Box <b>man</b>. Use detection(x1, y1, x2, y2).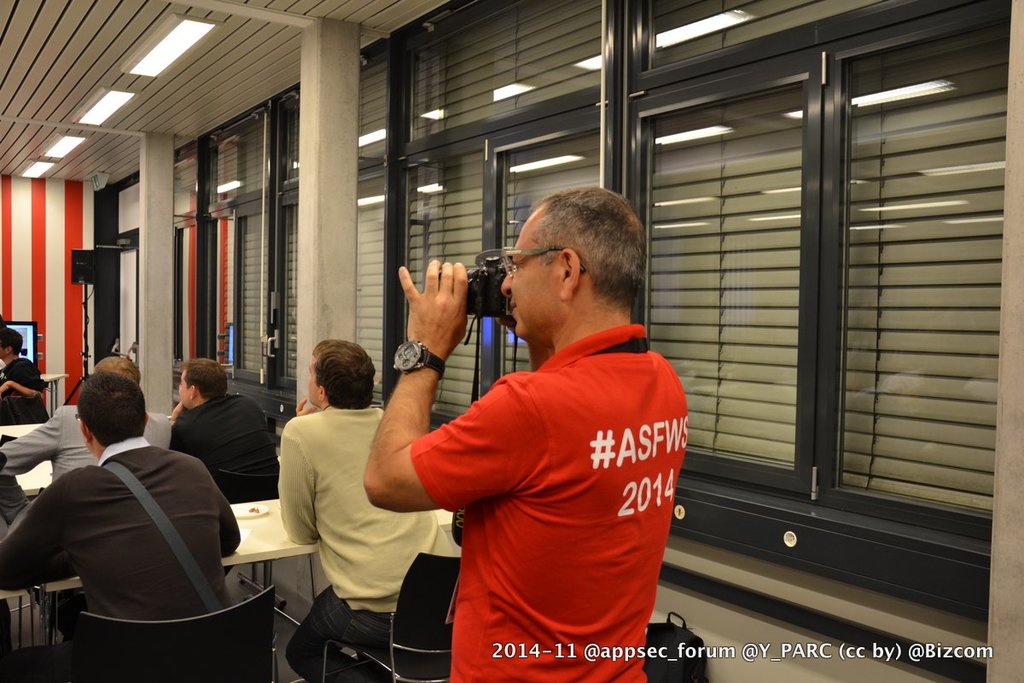
detection(0, 363, 250, 630).
